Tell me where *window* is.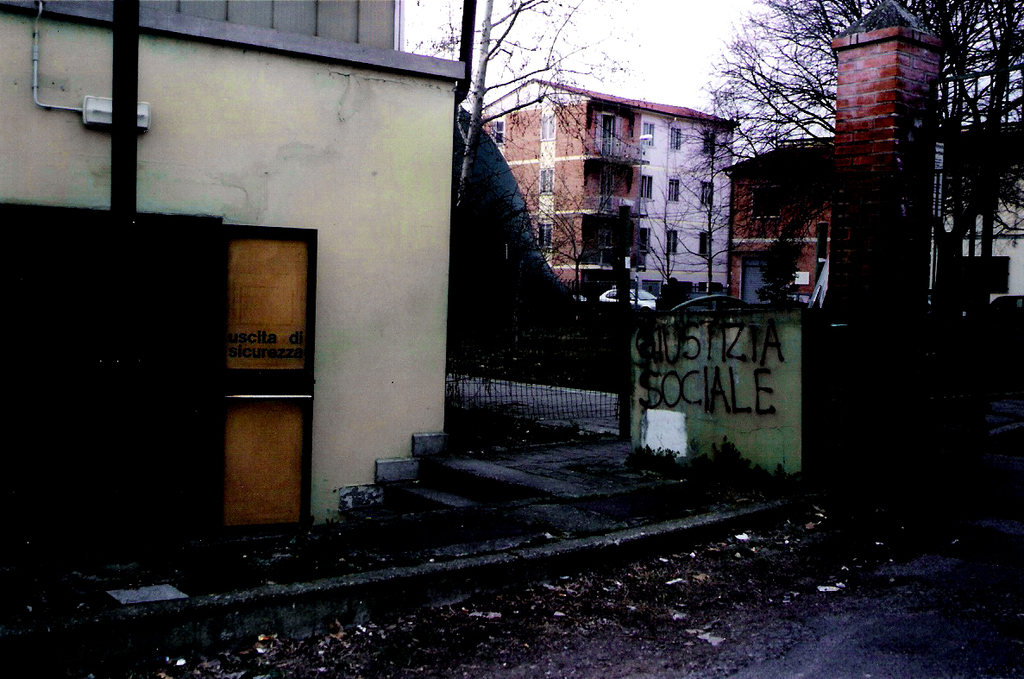
*window* is at (640,229,648,255).
